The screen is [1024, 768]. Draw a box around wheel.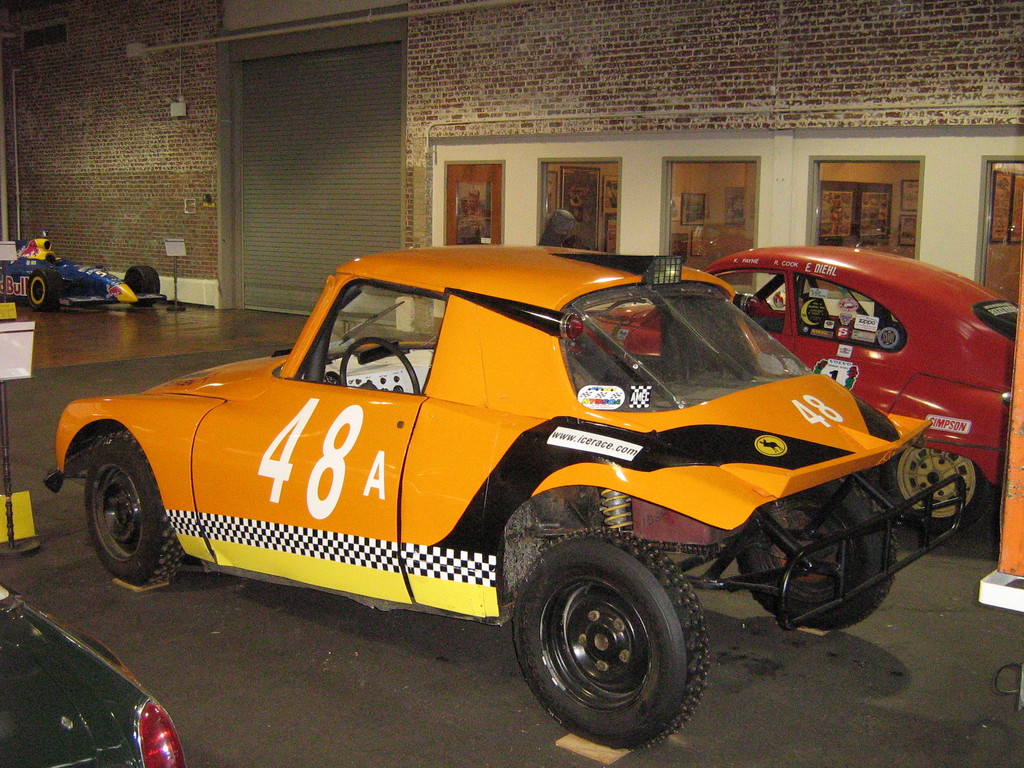
region(737, 475, 900, 629).
